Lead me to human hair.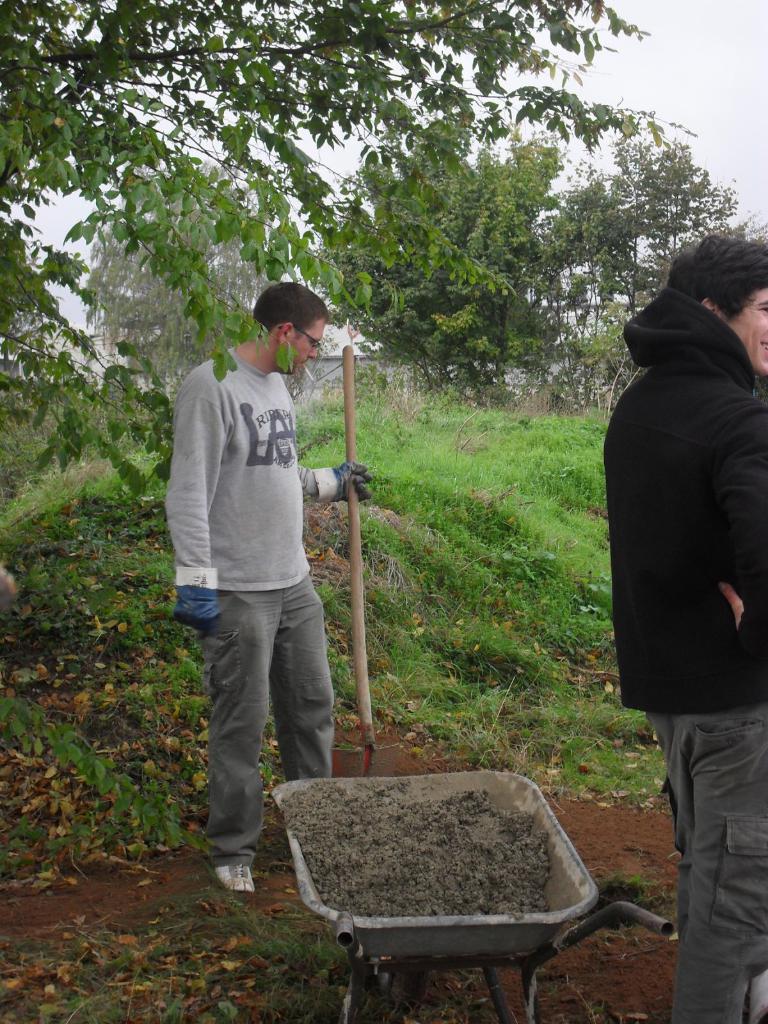
Lead to detection(239, 275, 337, 351).
